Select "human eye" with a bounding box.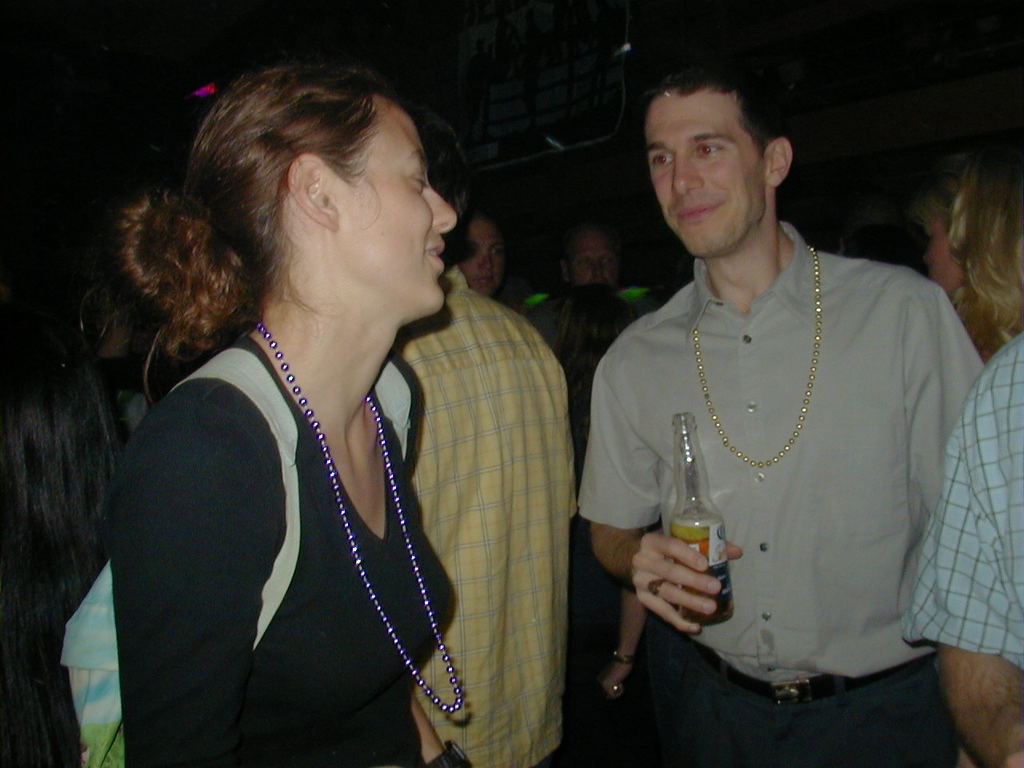
Rect(694, 138, 727, 162).
